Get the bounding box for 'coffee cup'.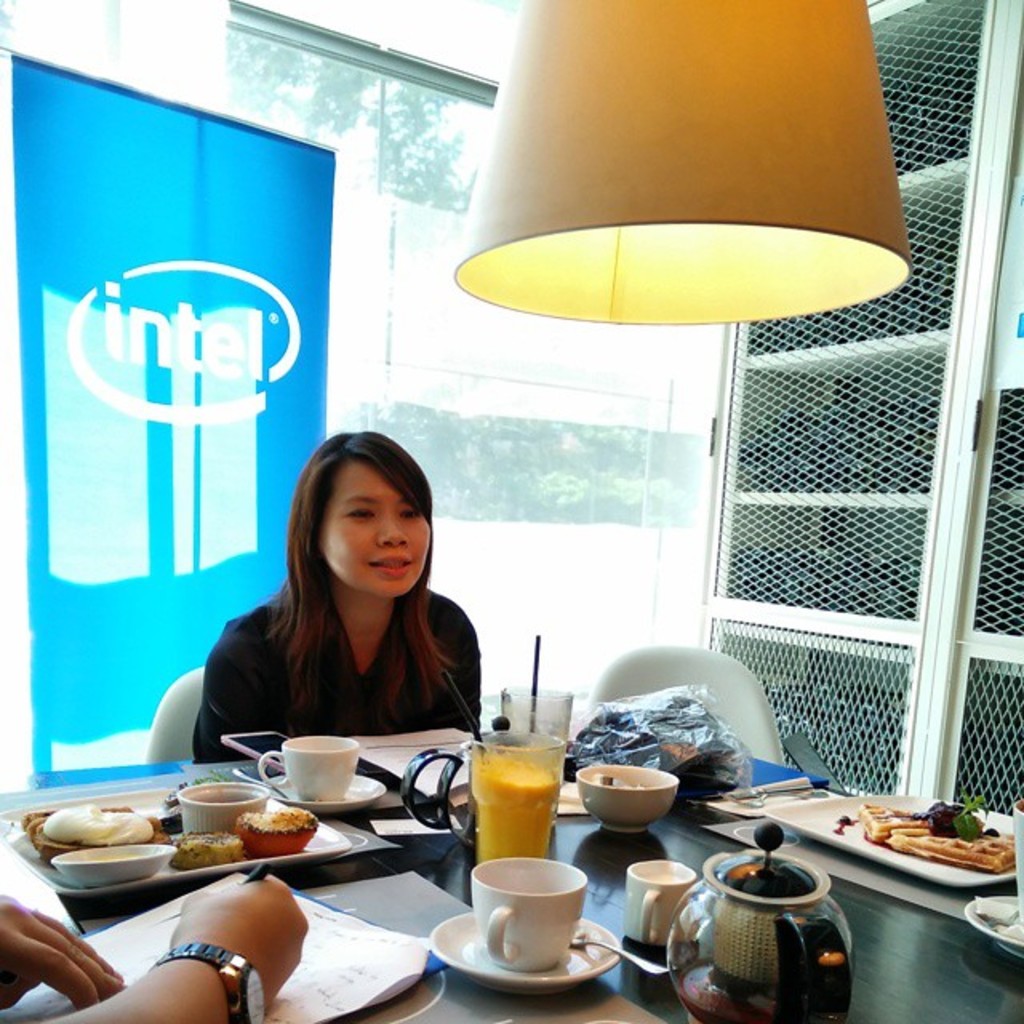
crop(622, 859, 698, 952).
